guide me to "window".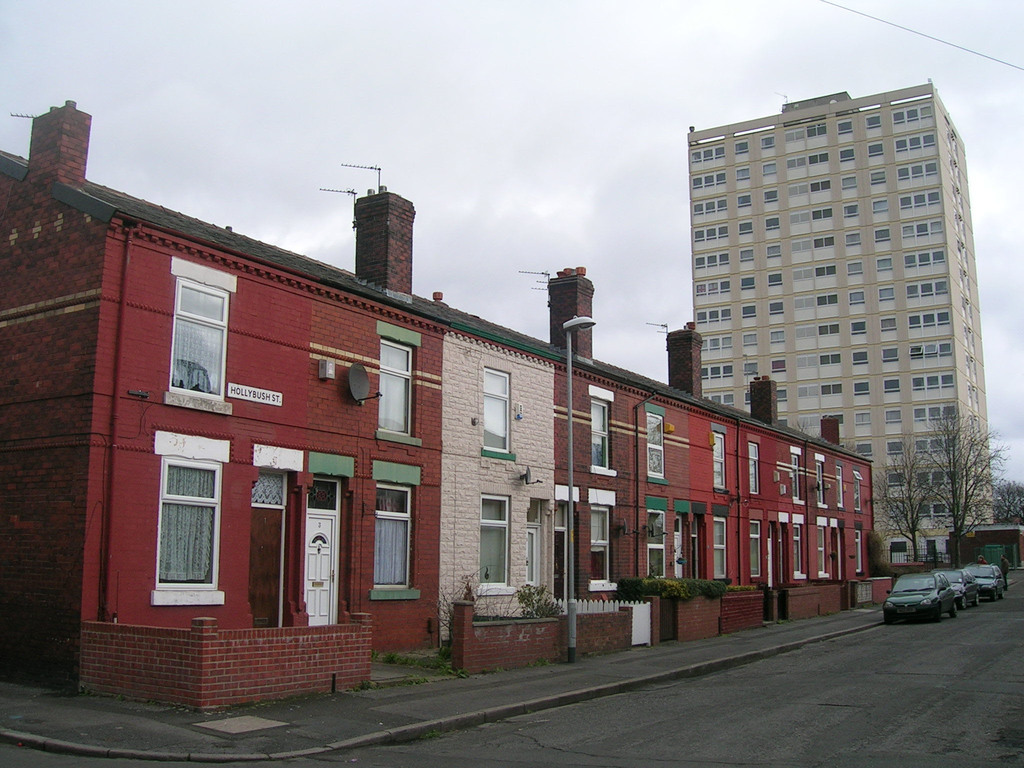
Guidance: {"x1": 873, "y1": 199, "x2": 888, "y2": 216}.
